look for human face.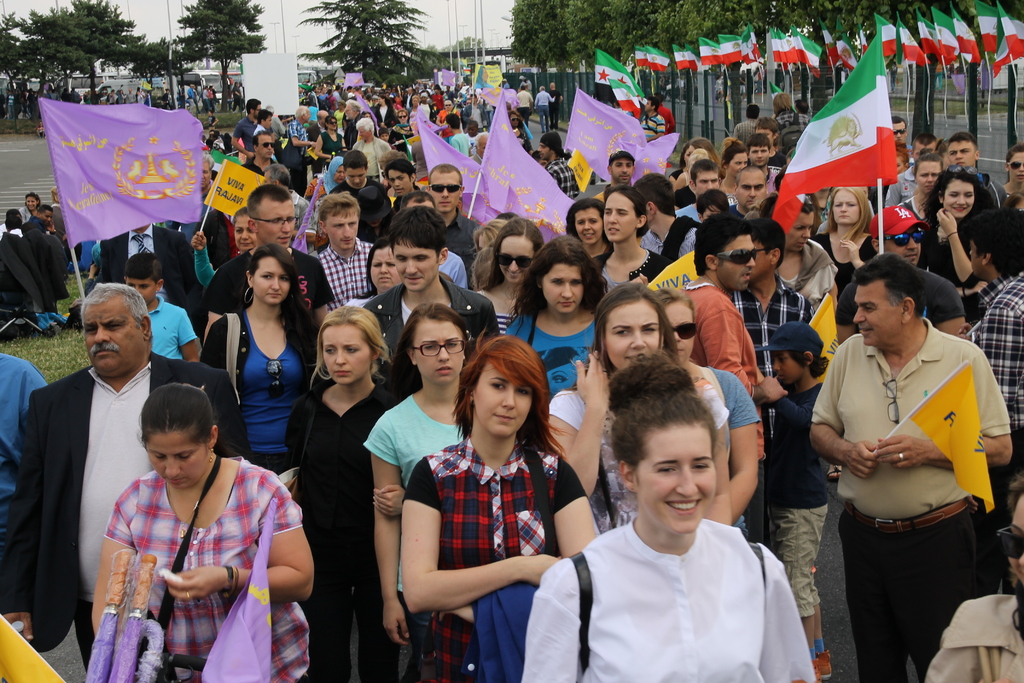
Found: pyautogui.locateOnScreen(232, 215, 255, 252).
